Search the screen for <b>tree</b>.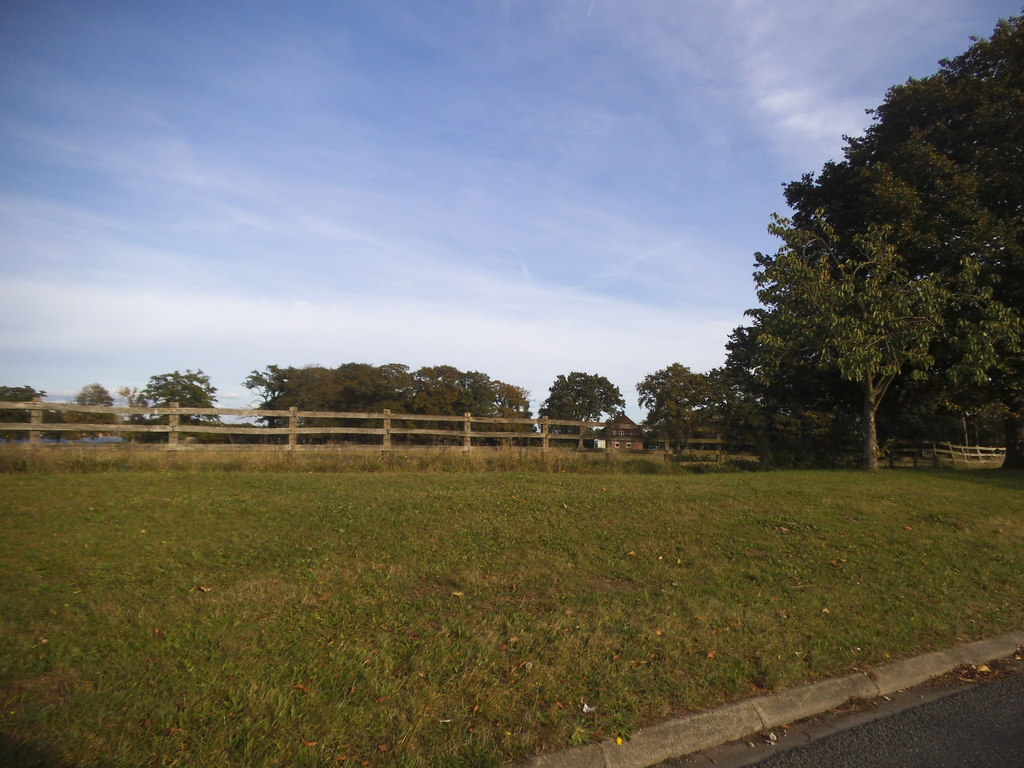
Found at 532/365/628/452.
